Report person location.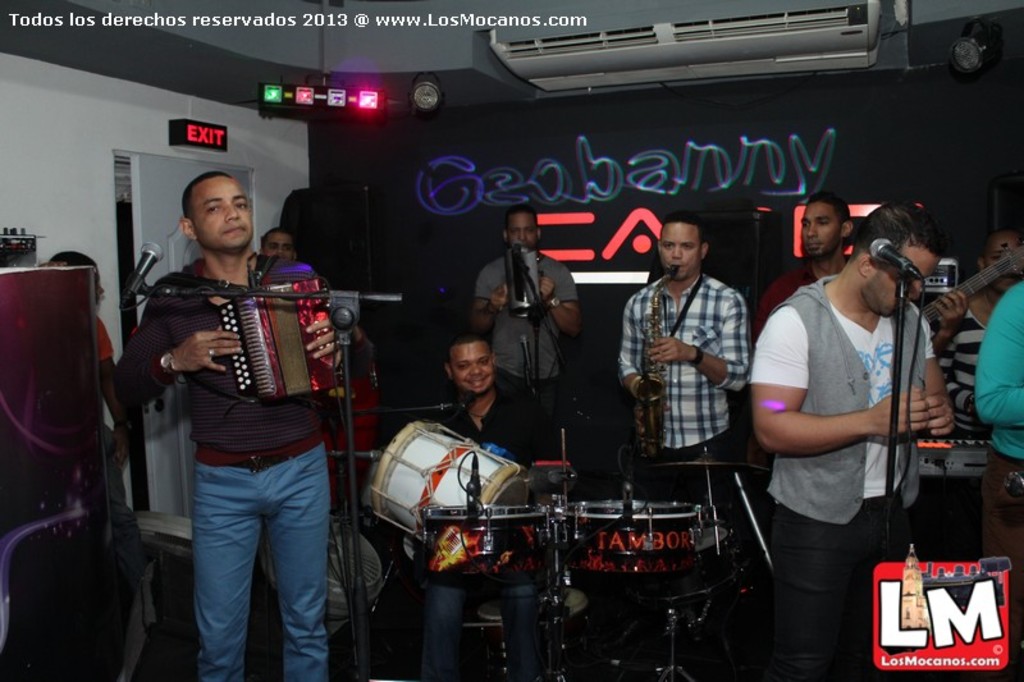
Report: (left=105, top=173, right=342, bottom=681).
